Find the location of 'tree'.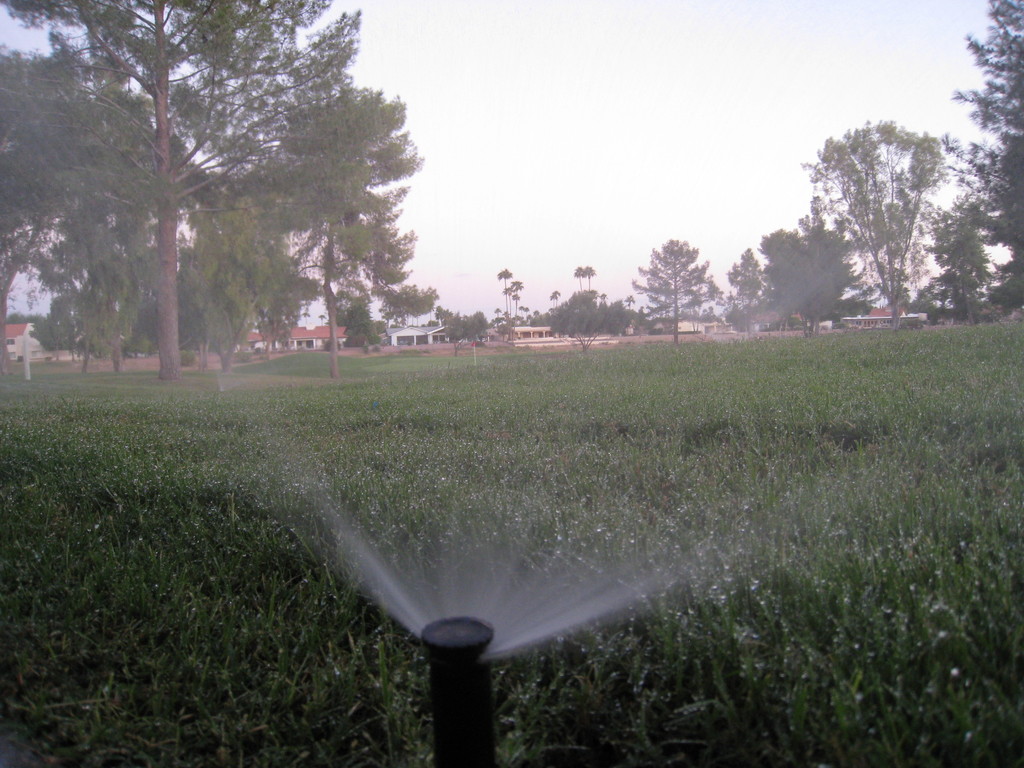
Location: bbox(799, 120, 973, 317).
